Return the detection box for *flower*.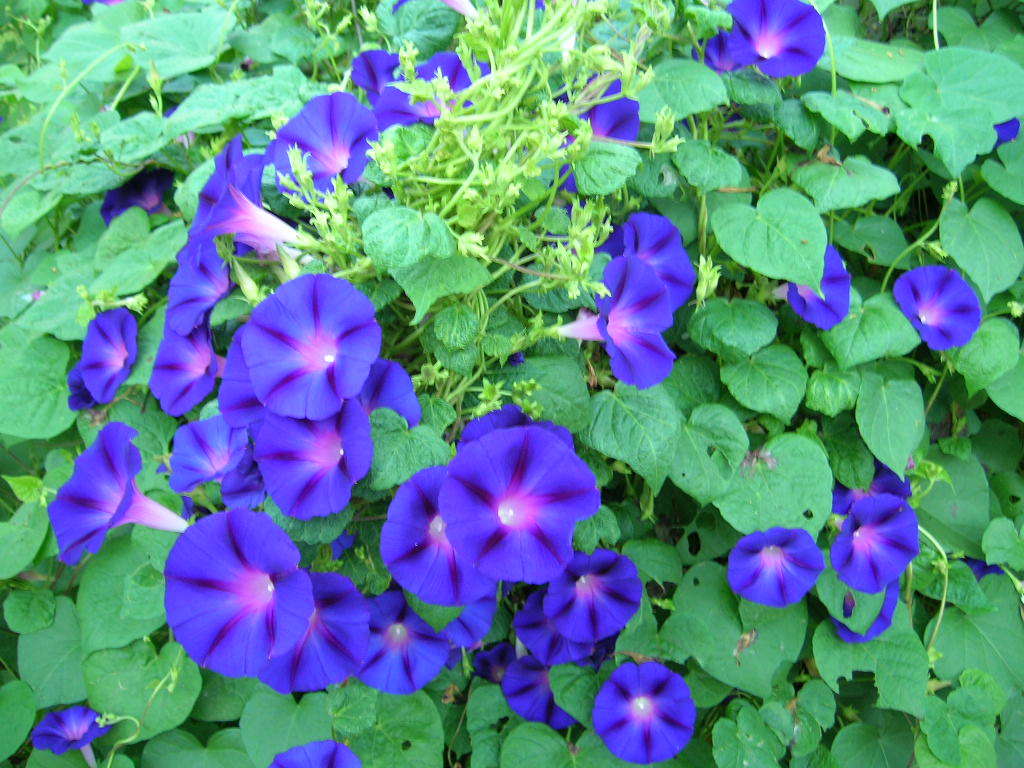
select_region(503, 651, 573, 731).
